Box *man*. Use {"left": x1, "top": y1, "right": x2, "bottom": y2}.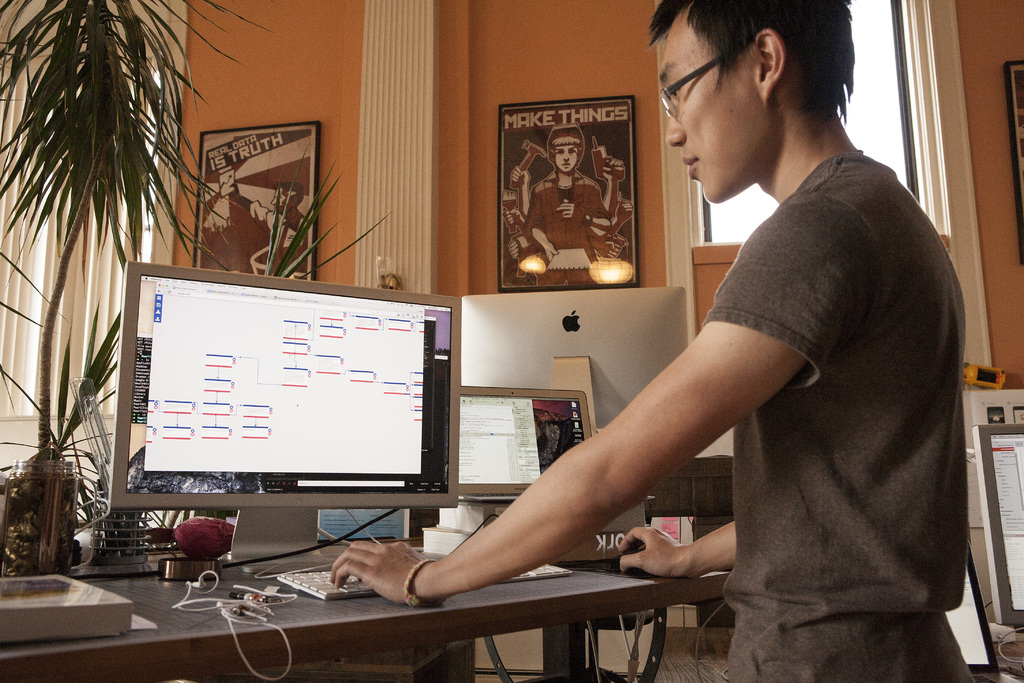
{"left": 308, "top": 27, "right": 888, "bottom": 653}.
